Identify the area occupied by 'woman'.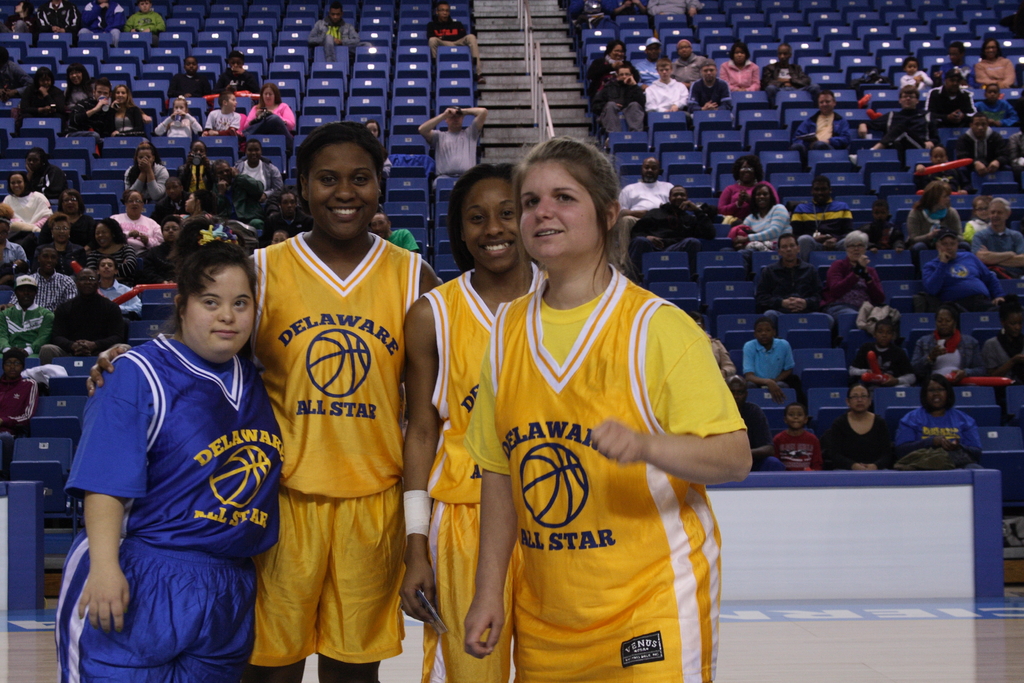
Area: (973,36,1016,88).
